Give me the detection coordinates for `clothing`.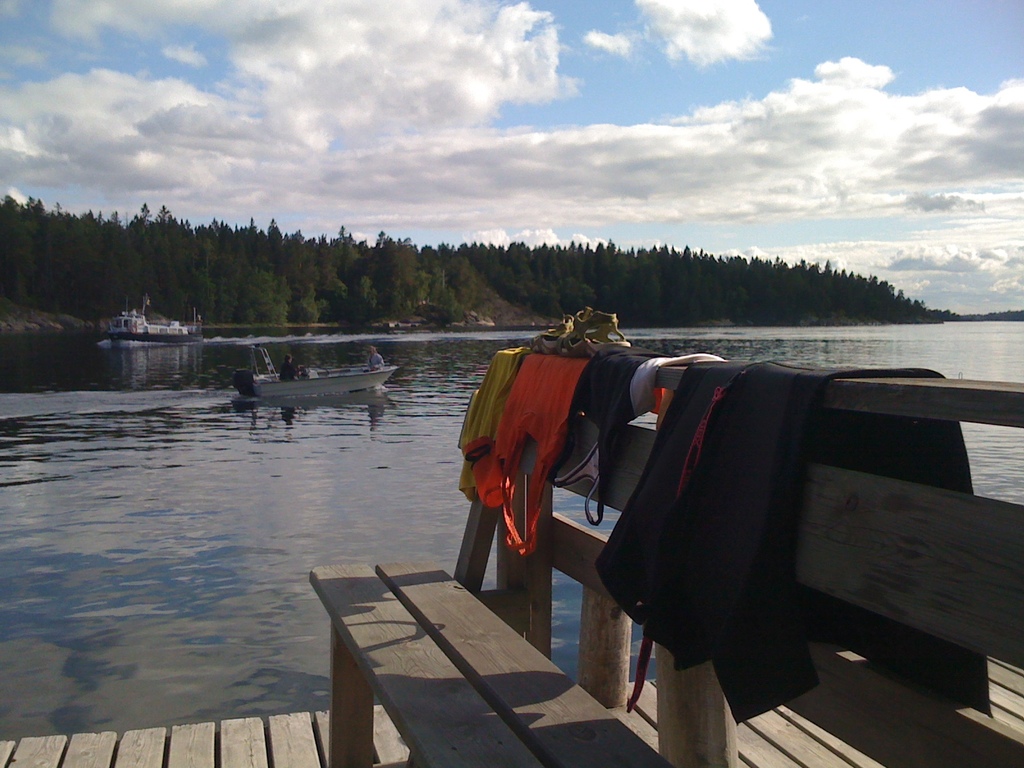
crop(367, 349, 388, 383).
